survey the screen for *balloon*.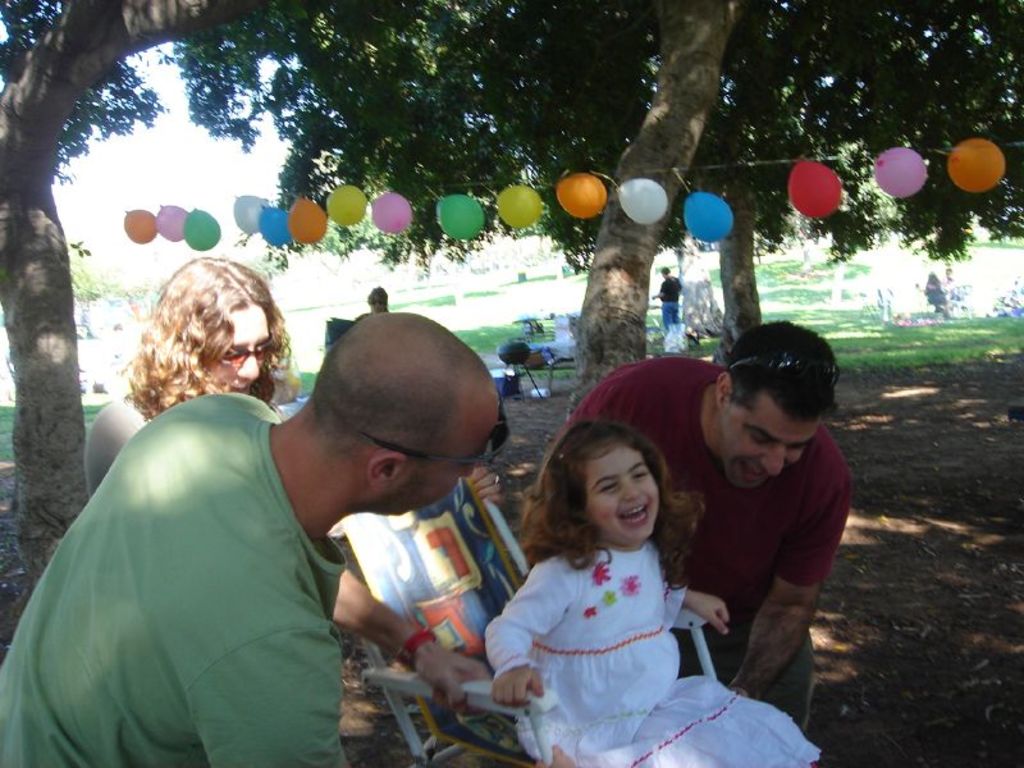
Survey found: x1=236 y1=197 x2=268 y2=232.
